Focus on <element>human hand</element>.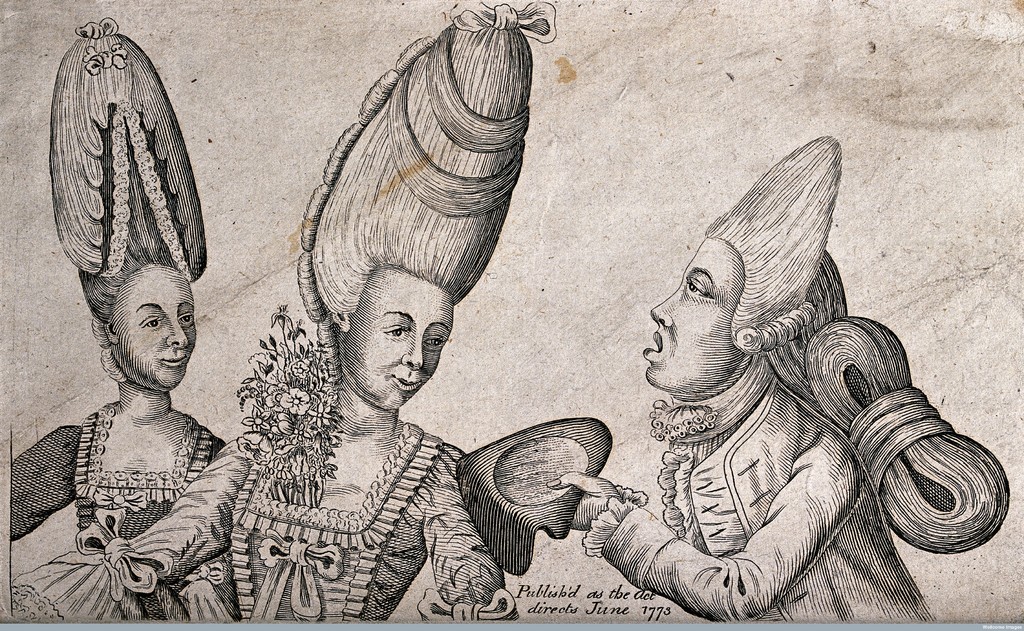
Focused at 548/470/628/533.
